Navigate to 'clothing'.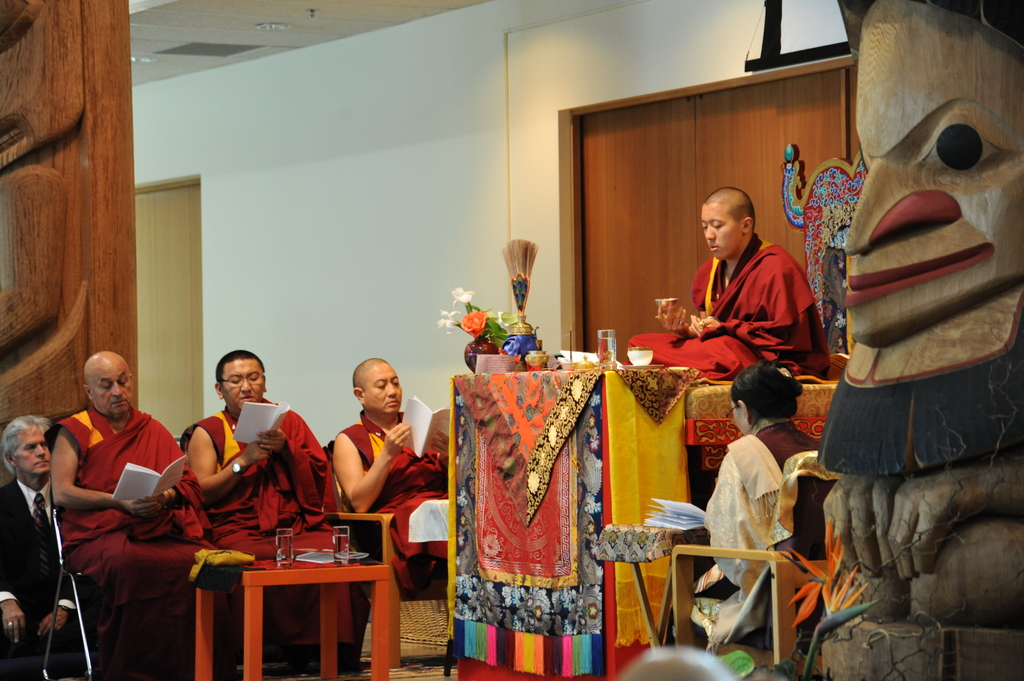
Navigation target: <box>705,424,817,637</box>.
